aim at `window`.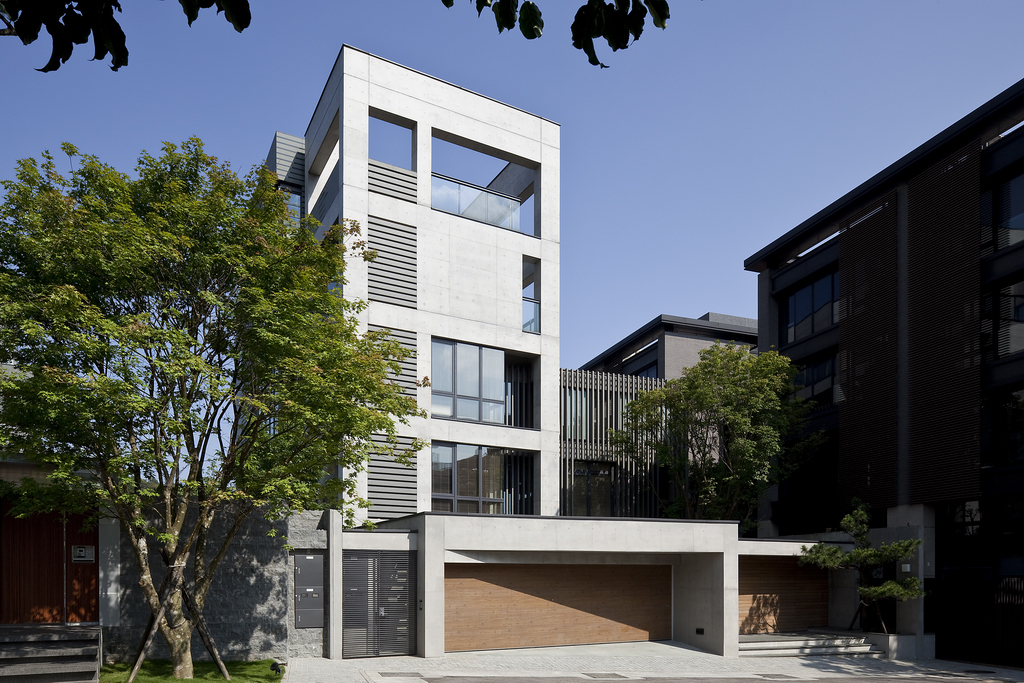
Aimed at [x1=773, y1=255, x2=852, y2=351].
